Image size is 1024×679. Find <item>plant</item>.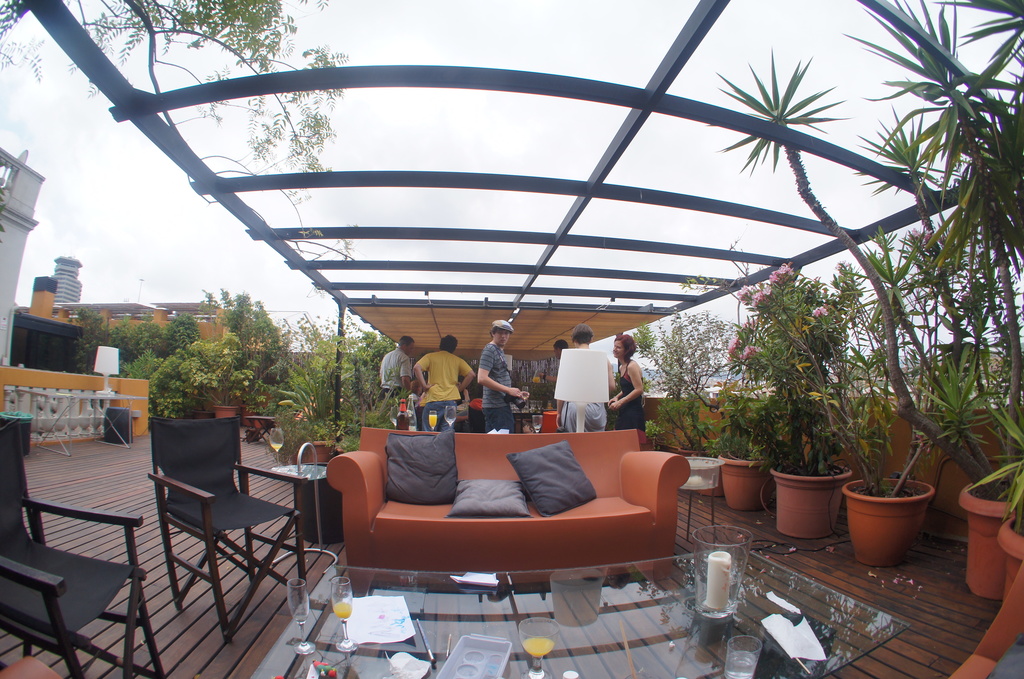
pyautogui.locateOnScreen(68, 312, 108, 373).
